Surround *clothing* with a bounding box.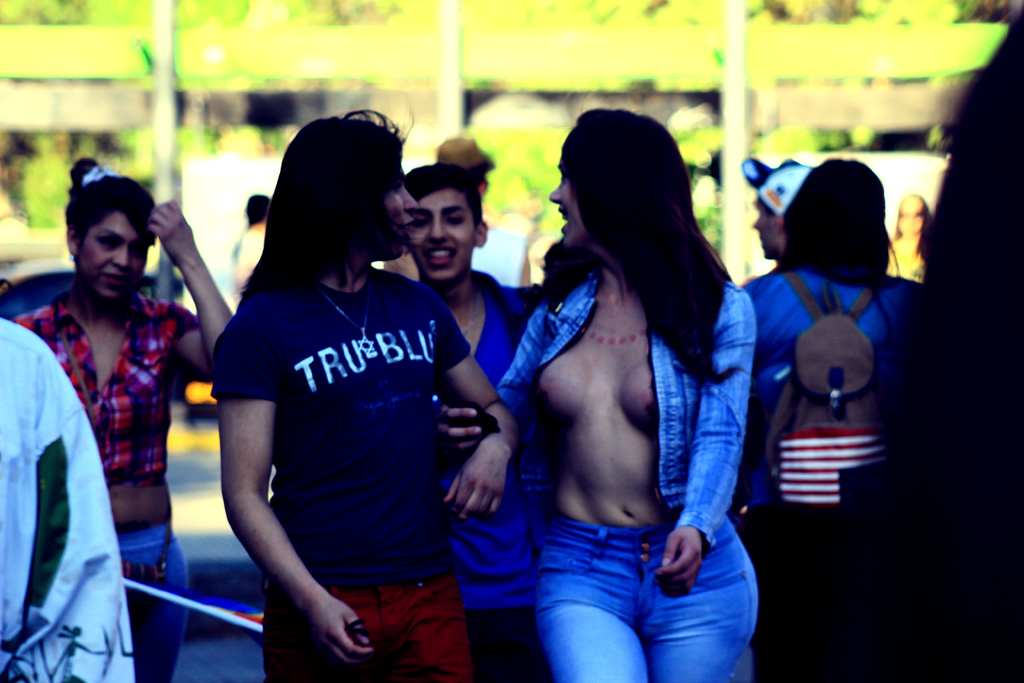
{"x1": 493, "y1": 276, "x2": 760, "y2": 682}.
